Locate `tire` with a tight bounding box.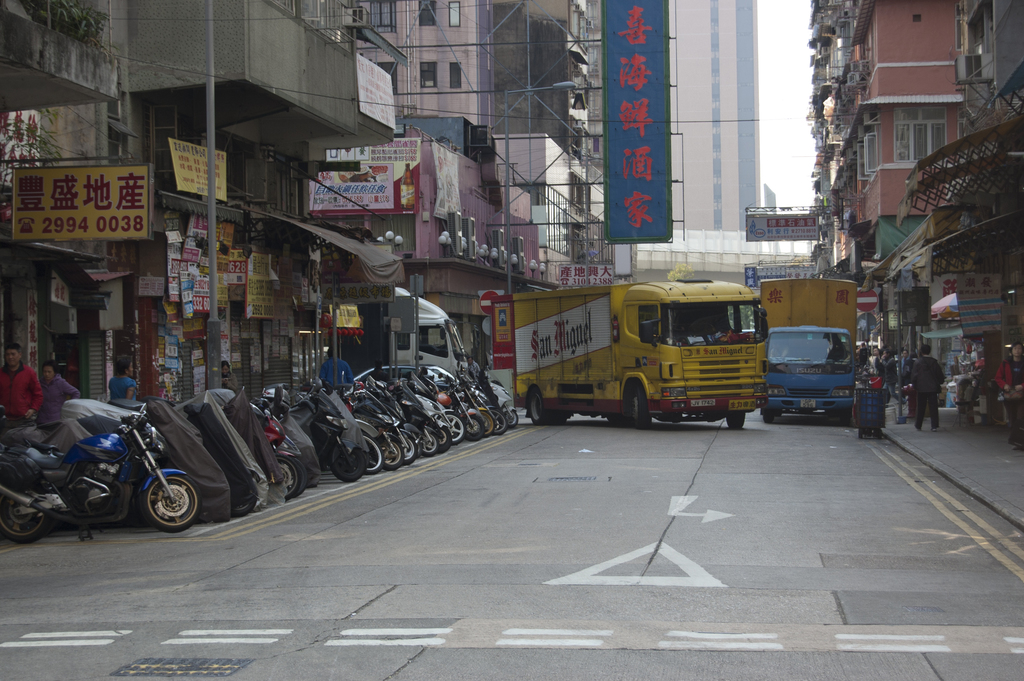
crop(607, 410, 620, 425).
